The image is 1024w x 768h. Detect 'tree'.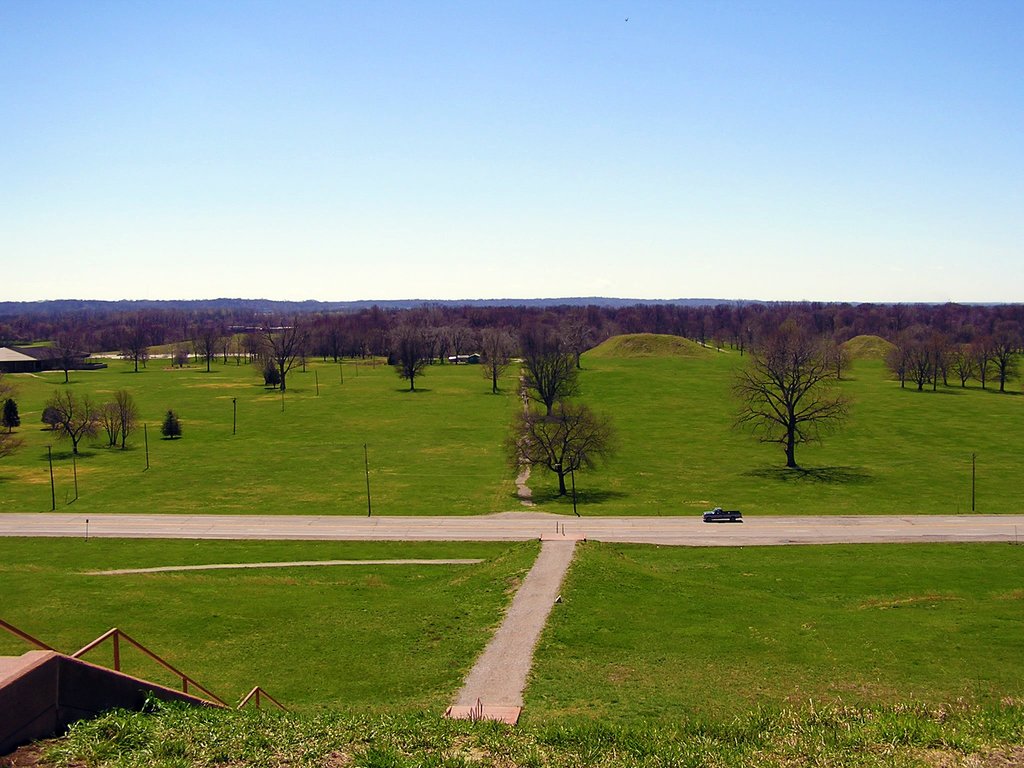
Detection: locate(104, 399, 136, 461).
